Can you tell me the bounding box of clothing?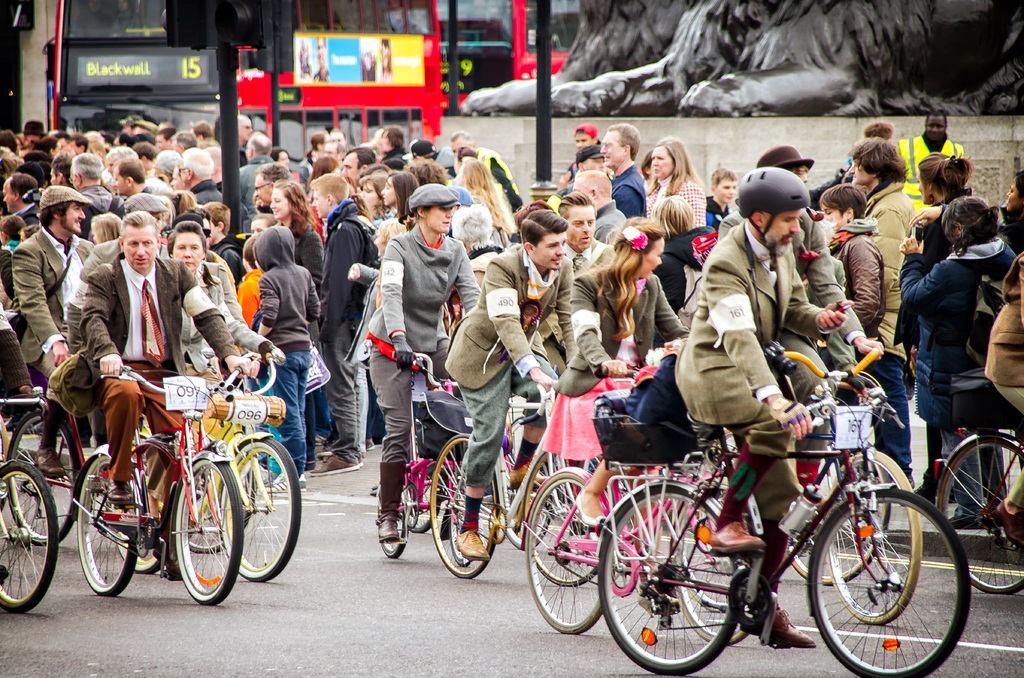
box=[717, 205, 867, 430].
